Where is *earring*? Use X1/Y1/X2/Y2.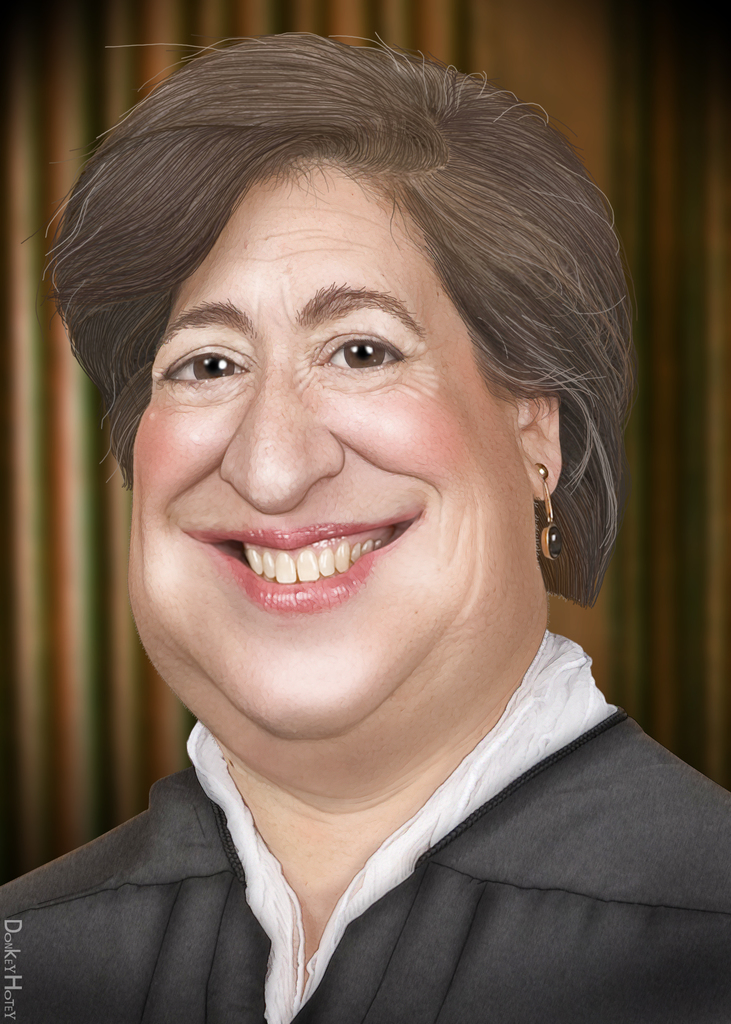
529/456/571/557.
